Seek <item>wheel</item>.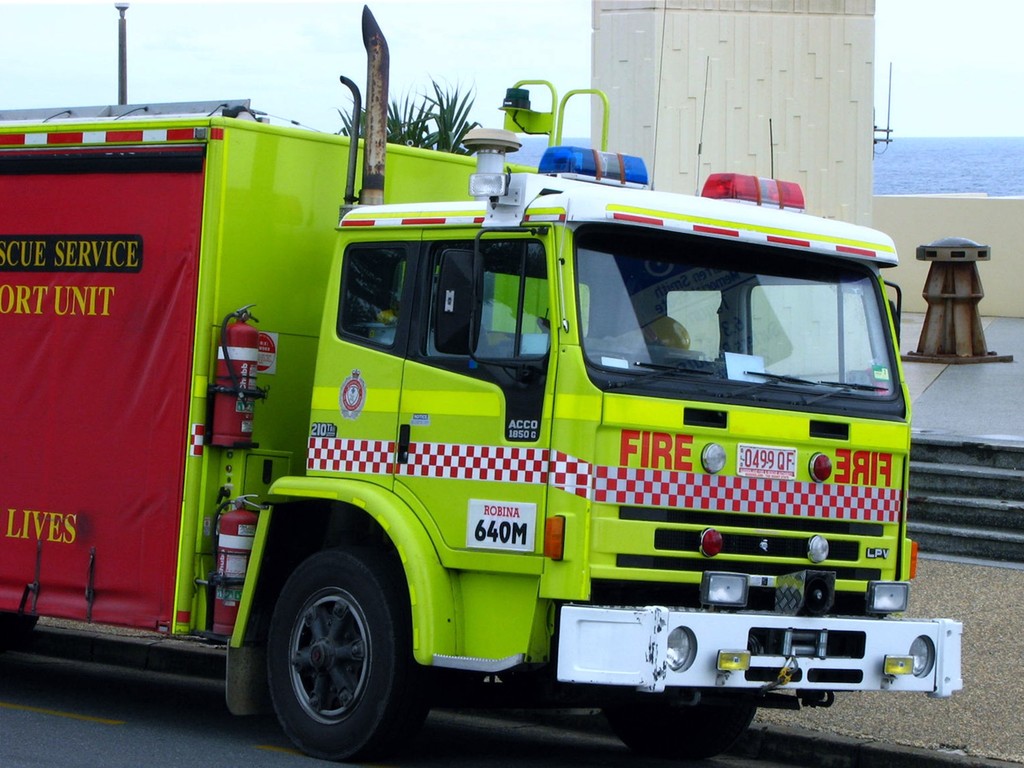
251/567/386/744.
